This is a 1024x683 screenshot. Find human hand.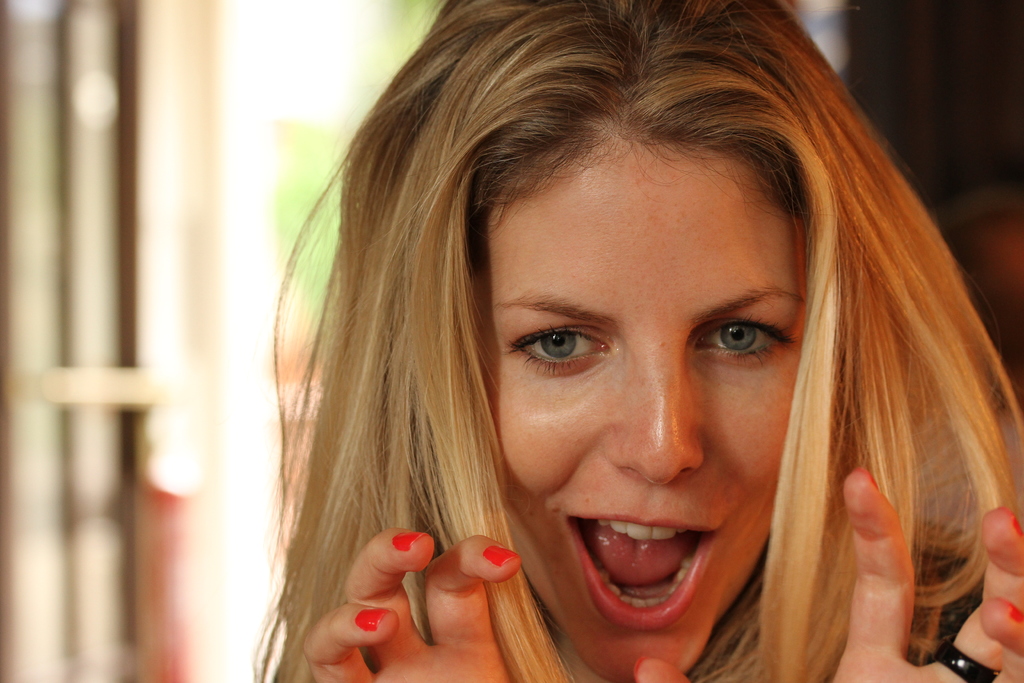
Bounding box: BBox(632, 468, 1023, 682).
